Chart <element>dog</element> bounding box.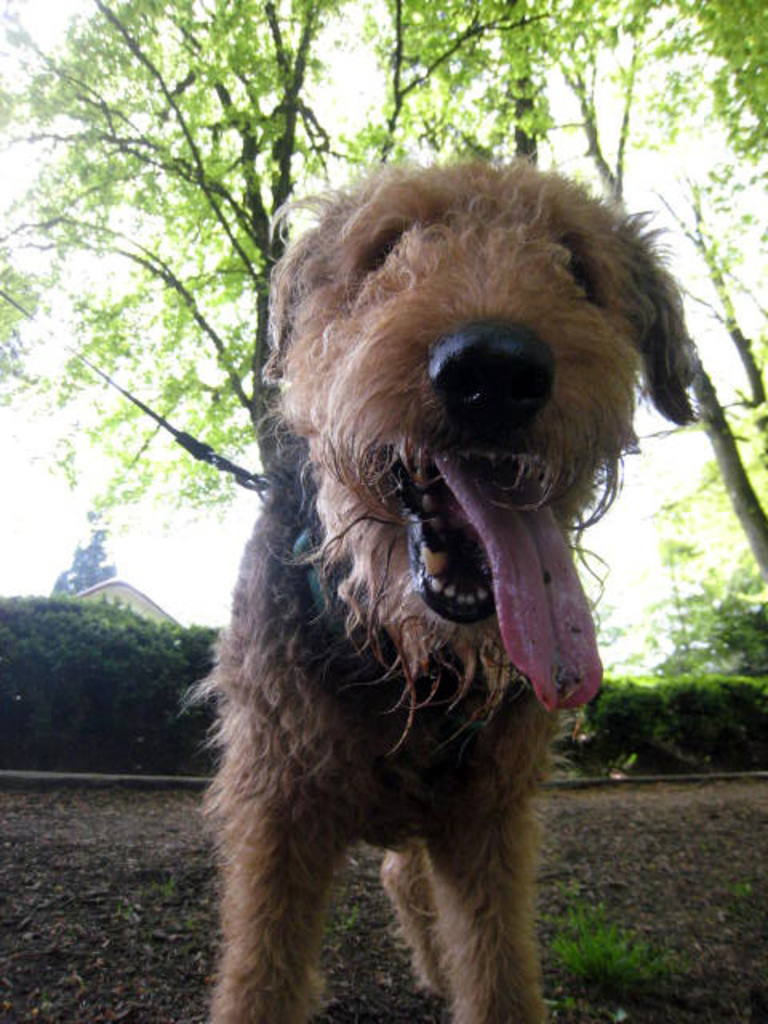
Charted: box=[181, 149, 702, 1022].
